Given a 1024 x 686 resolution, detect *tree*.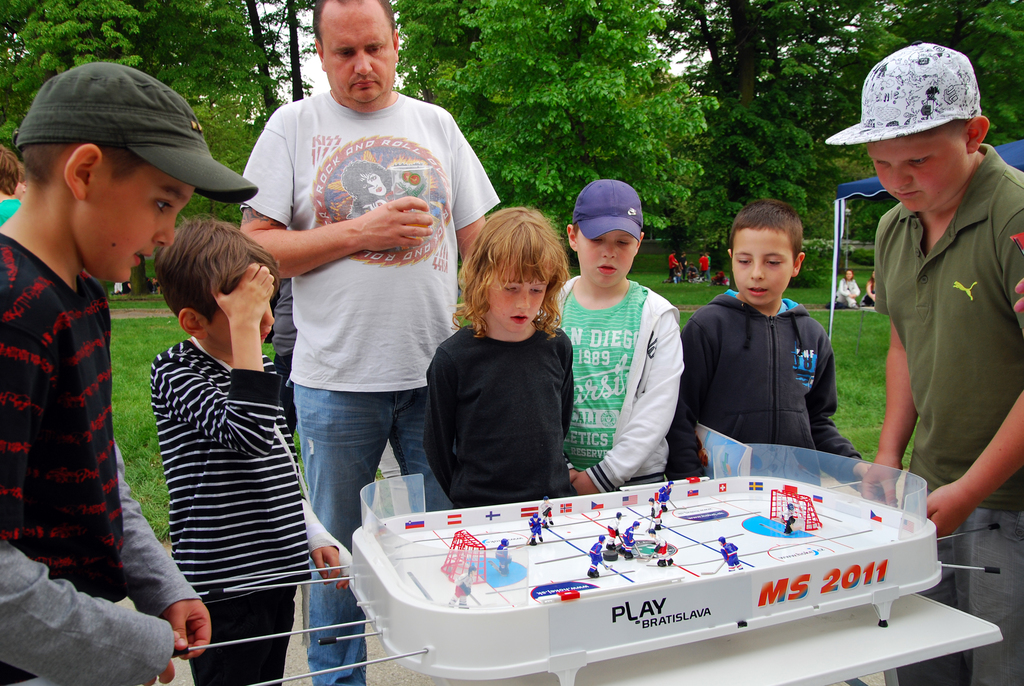
select_region(641, 0, 904, 274).
